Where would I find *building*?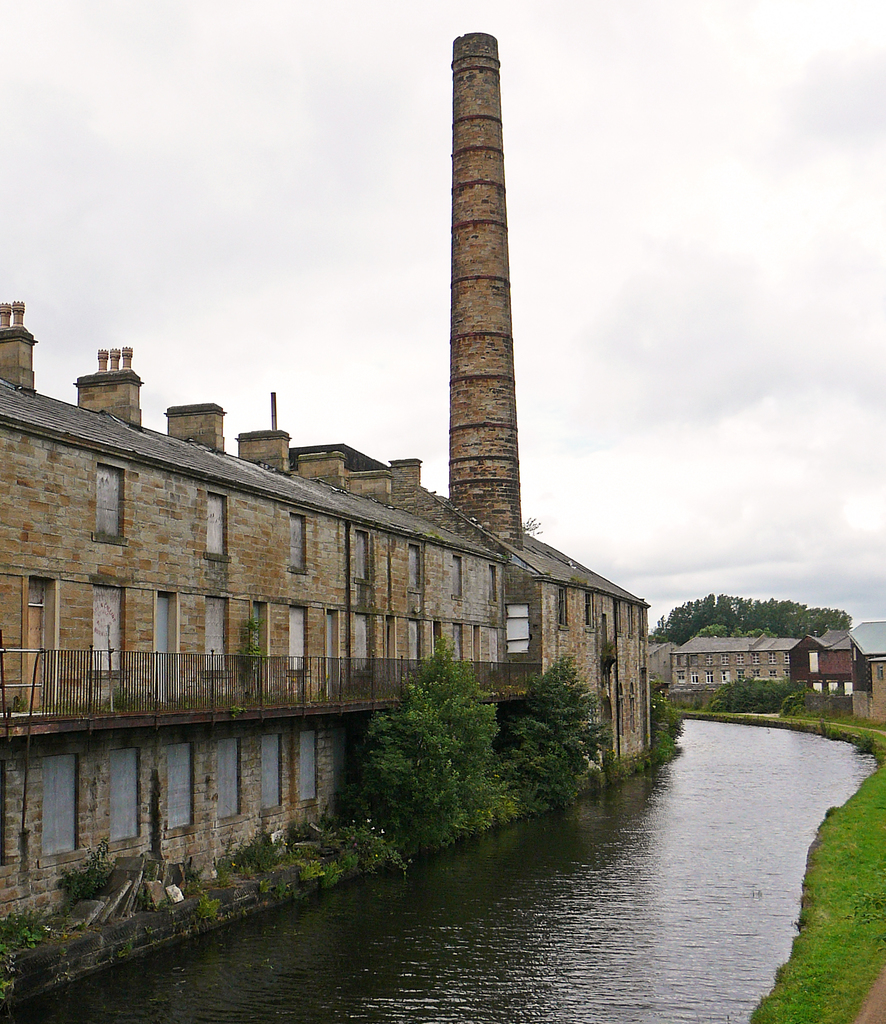
At [x1=0, y1=31, x2=652, y2=954].
